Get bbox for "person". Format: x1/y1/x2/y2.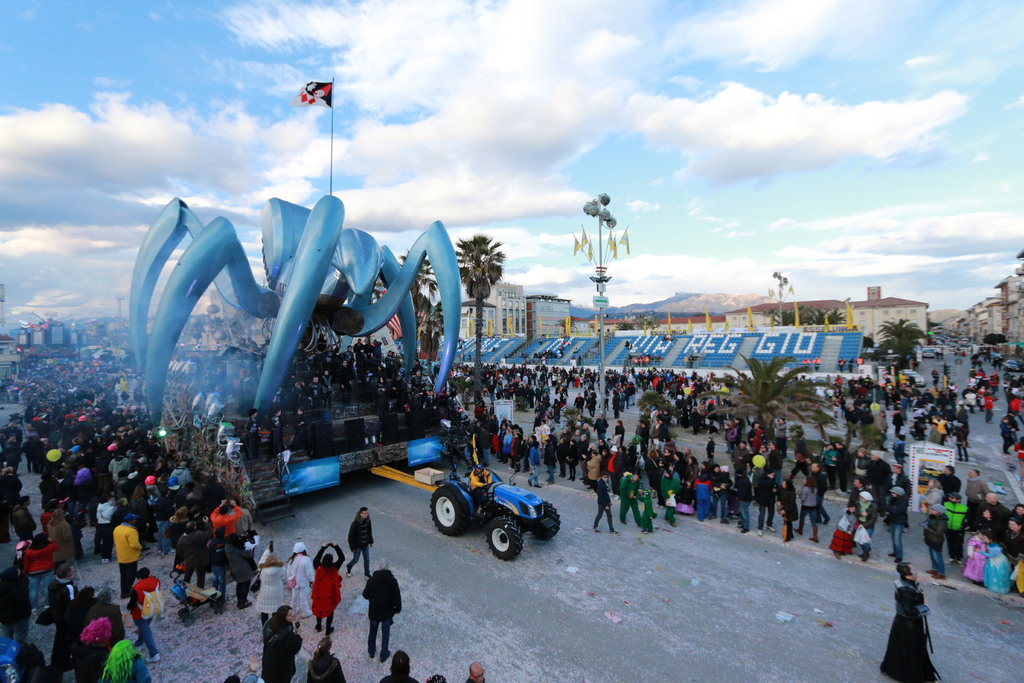
373/652/416/682.
